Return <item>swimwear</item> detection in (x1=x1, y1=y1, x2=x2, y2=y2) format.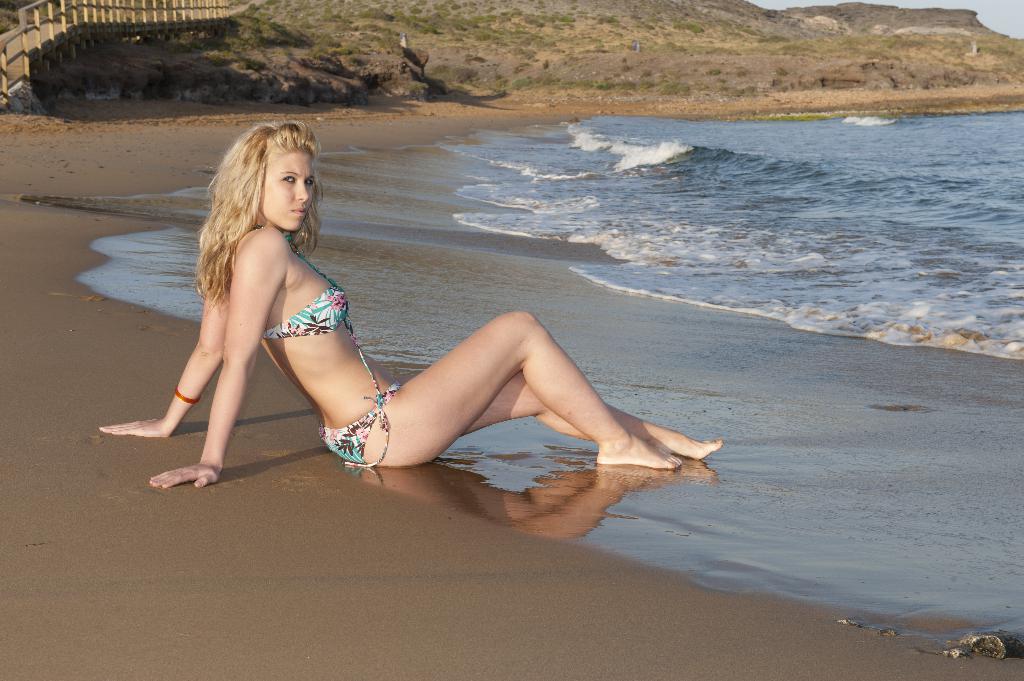
(x1=252, y1=226, x2=347, y2=463).
